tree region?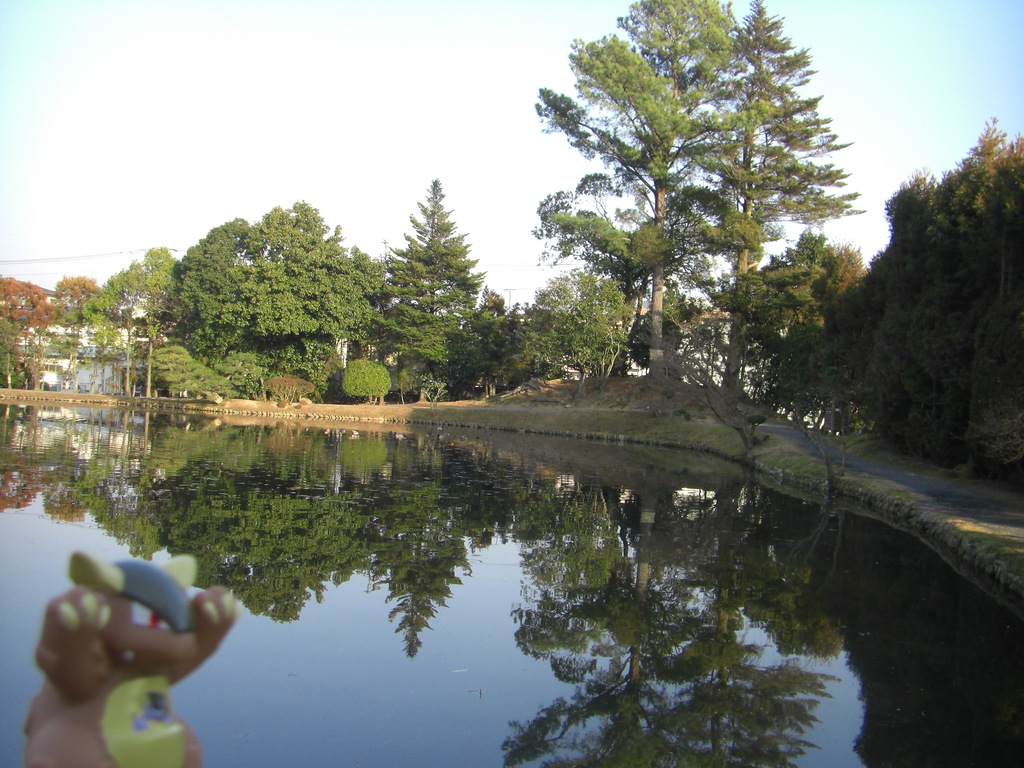
rect(535, 88, 863, 394)
